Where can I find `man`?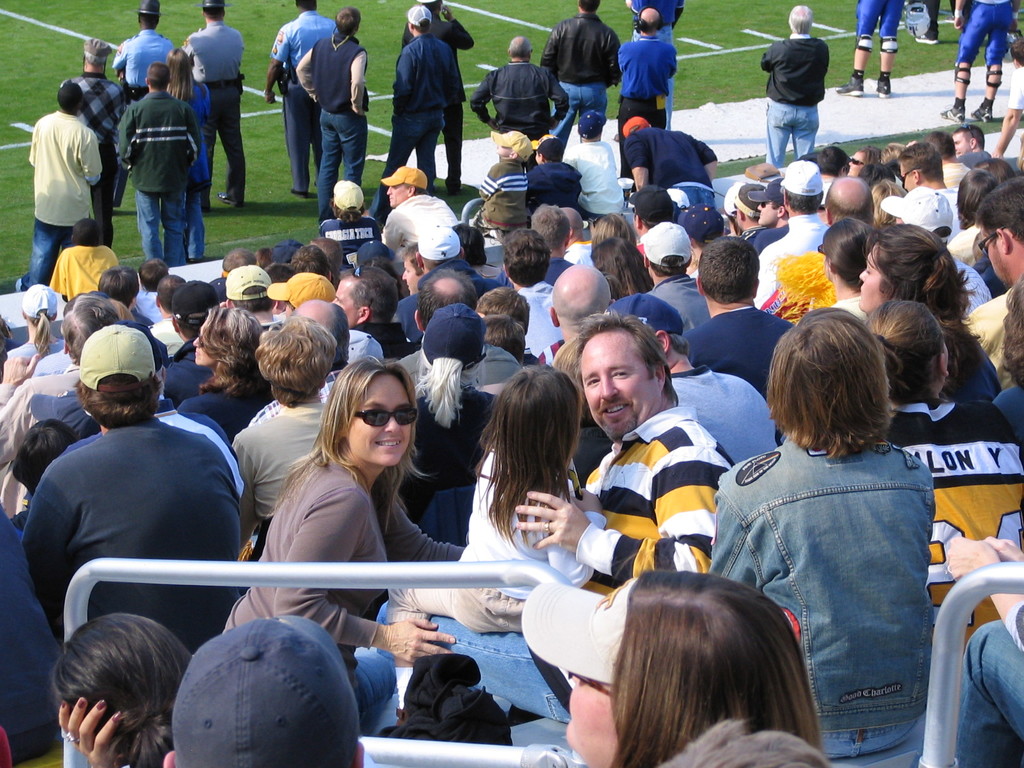
You can find it at x1=376, y1=311, x2=735, y2=725.
